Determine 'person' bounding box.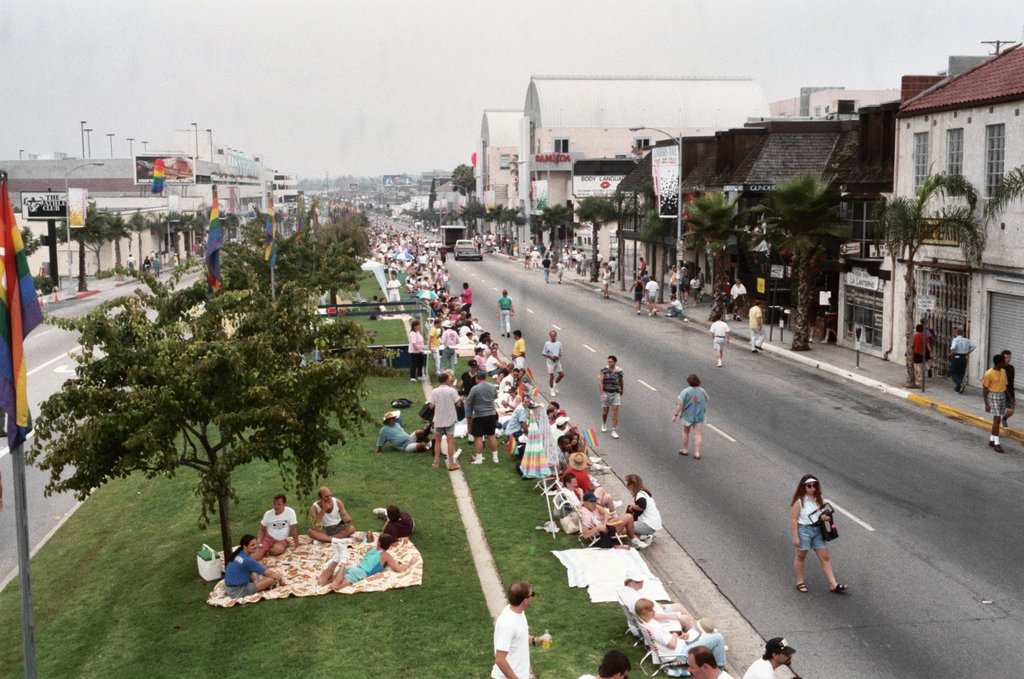
Determined: box(748, 299, 764, 354).
